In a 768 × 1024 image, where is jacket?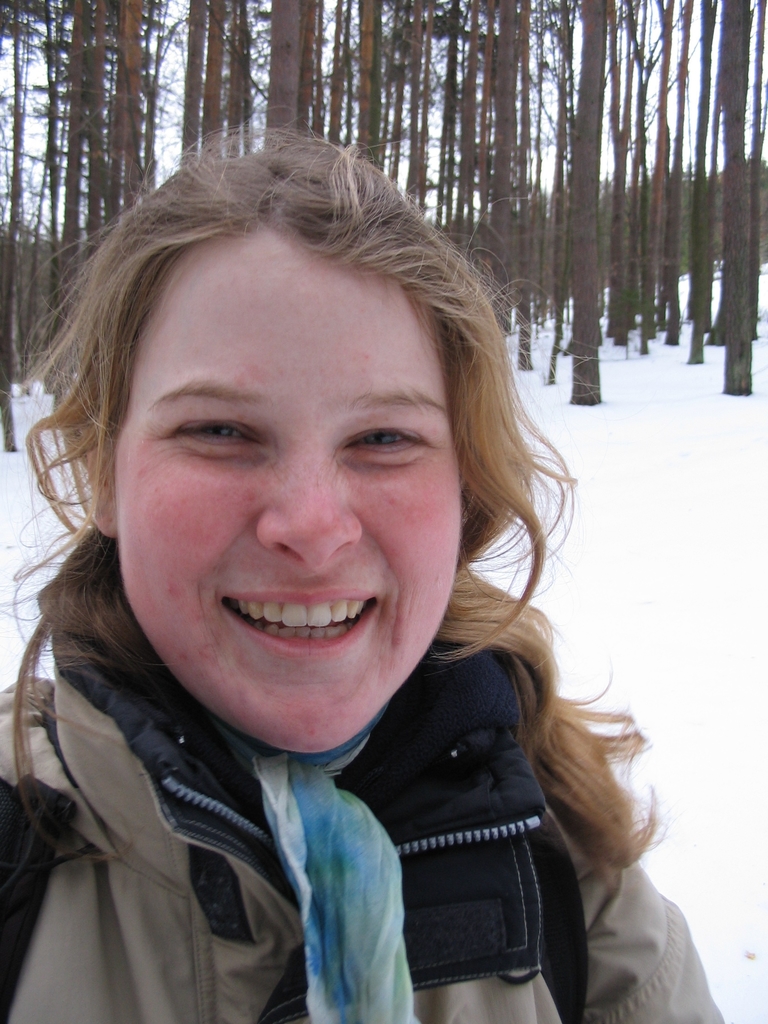
pyautogui.locateOnScreen(0, 611, 666, 1023).
